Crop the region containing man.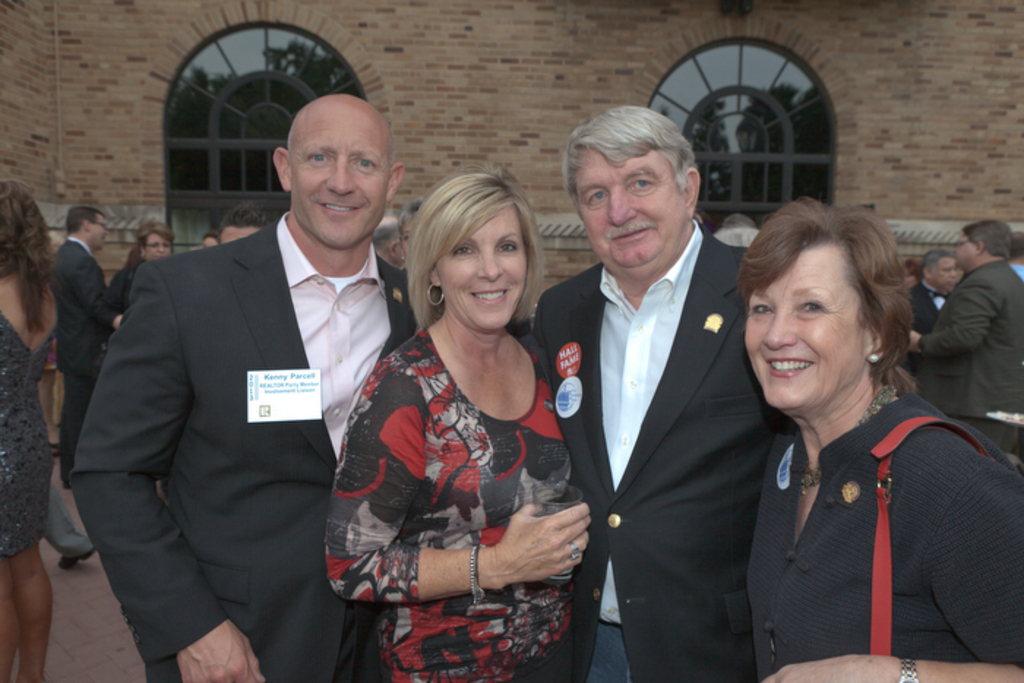
Crop region: [211,206,263,237].
